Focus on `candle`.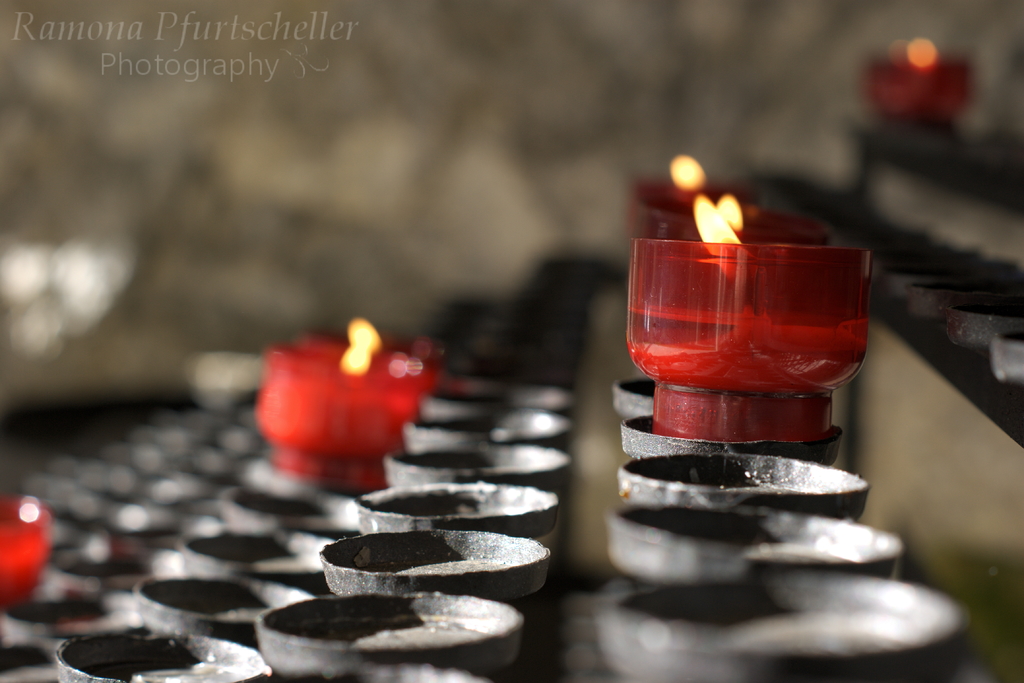
Focused at 621/189/867/451.
